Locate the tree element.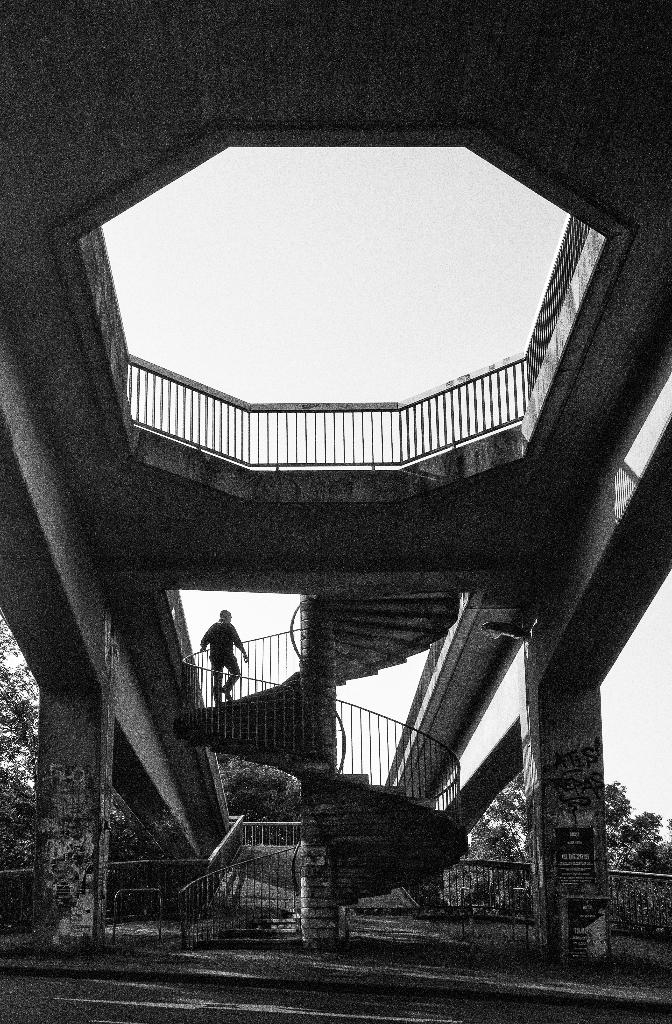
Element bbox: box(0, 618, 52, 872).
